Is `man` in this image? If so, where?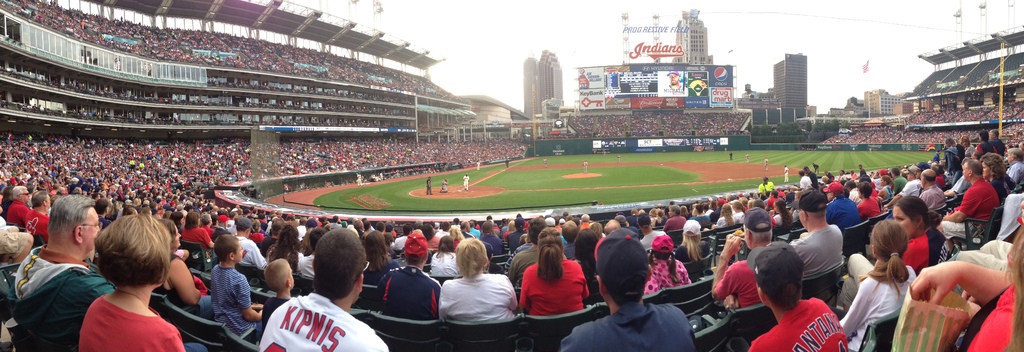
Yes, at {"x1": 821, "y1": 179, "x2": 865, "y2": 232}.
